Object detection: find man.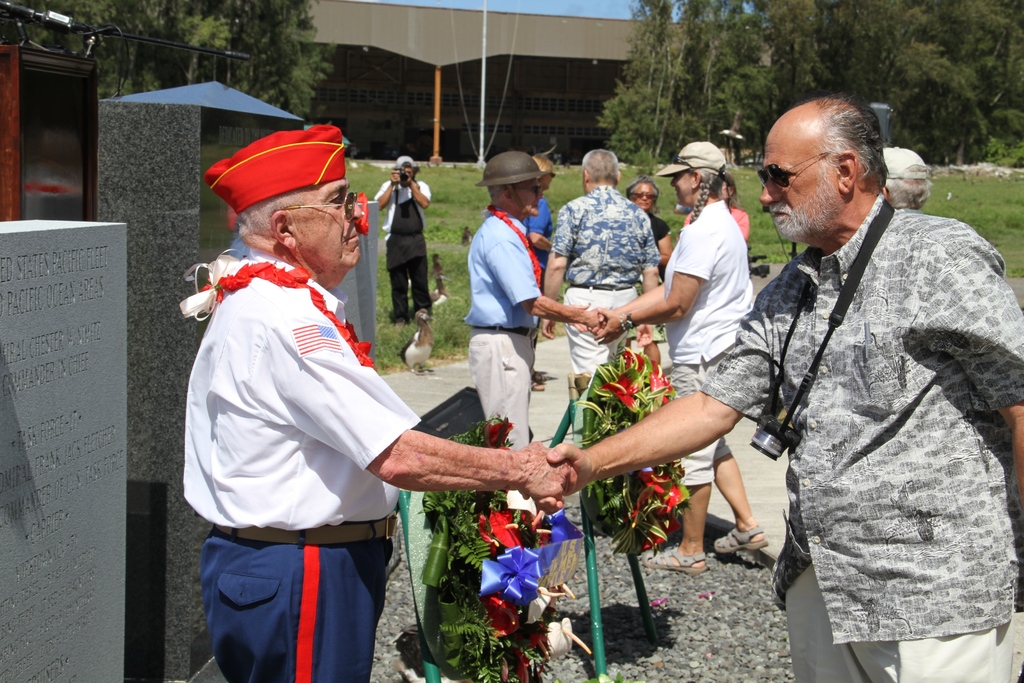
169,158,440,682.
